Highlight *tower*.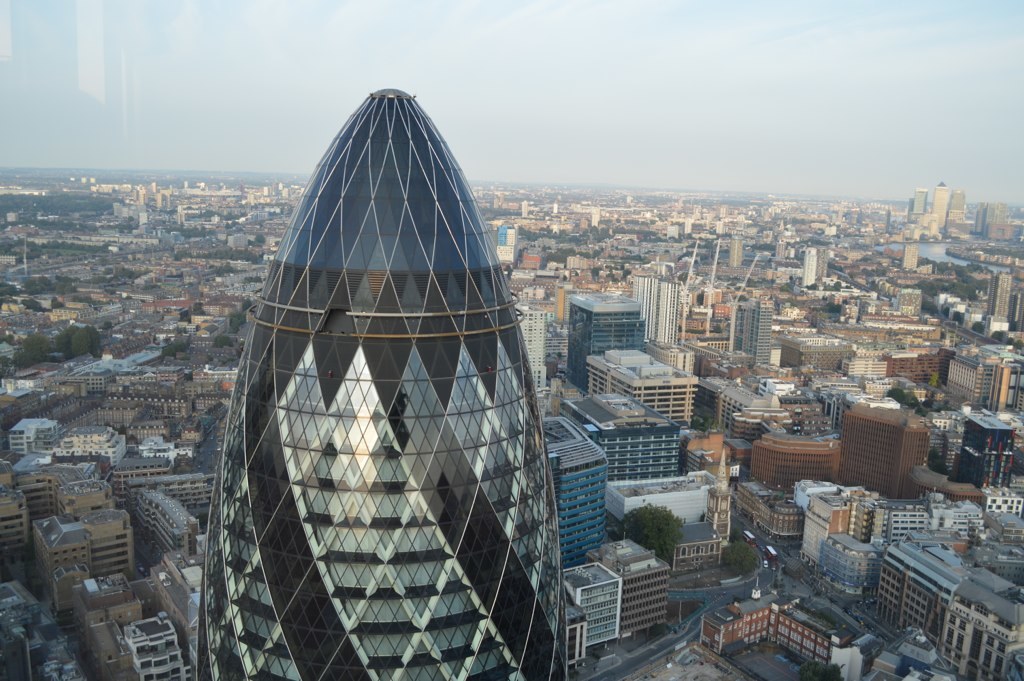
Highlighted region: 638,263,686,348.
